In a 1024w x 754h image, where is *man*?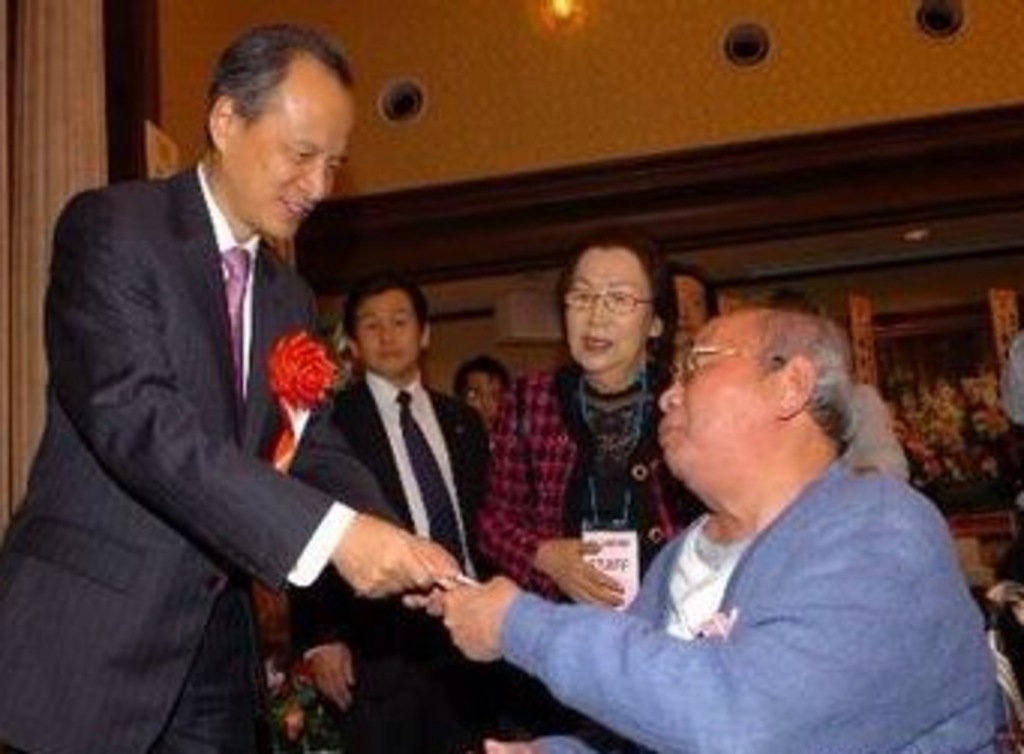
bbox=(282, 270, 504, 751).
